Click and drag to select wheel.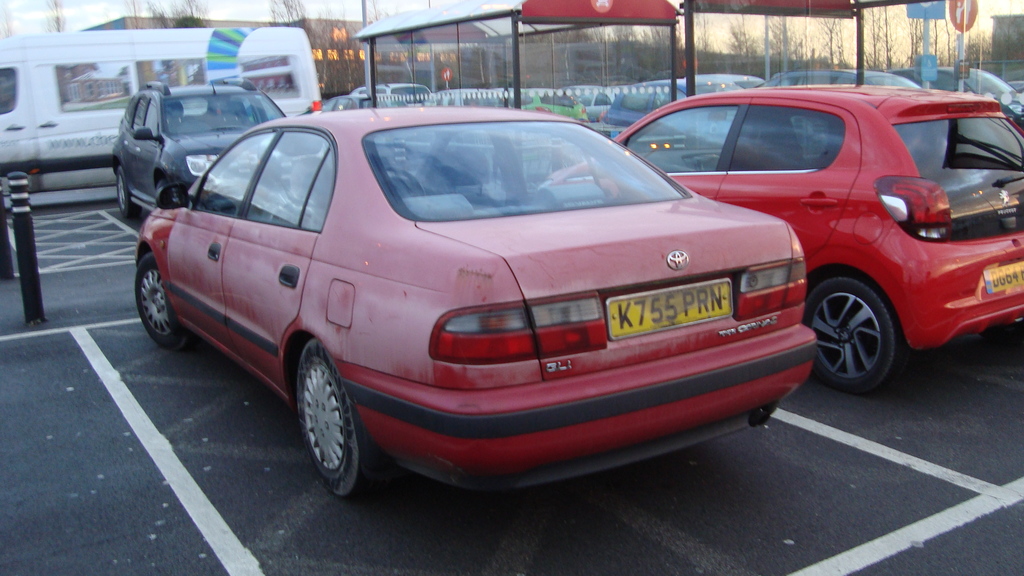
Selection: 132,252,191,356.
